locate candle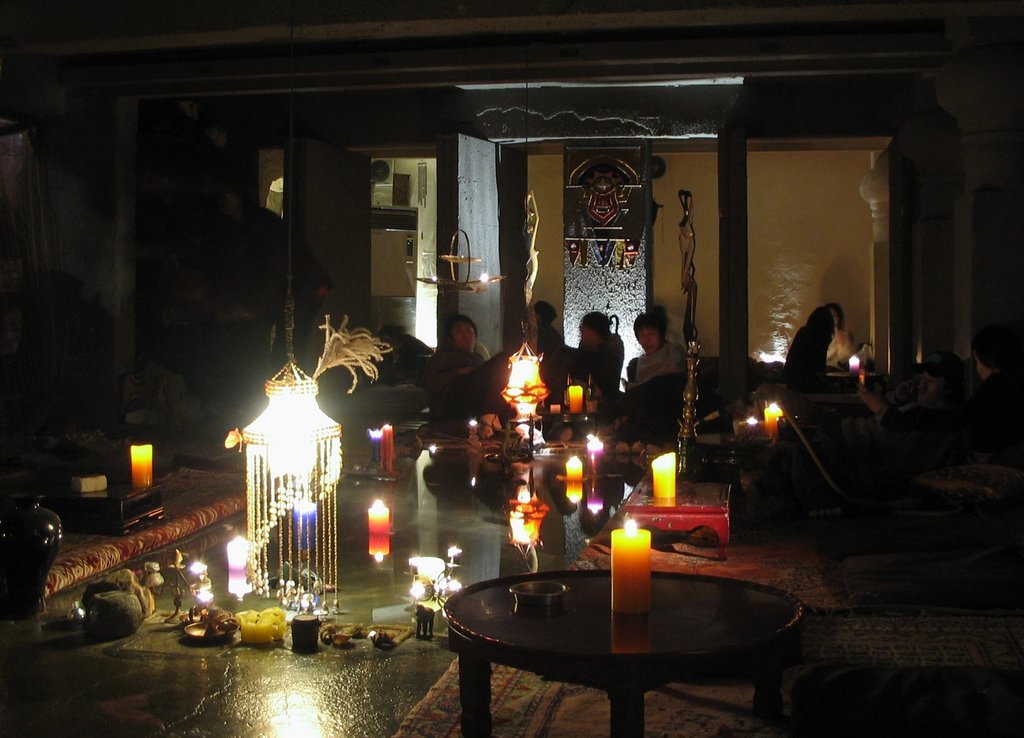
<region>132, 444, 154, 486</region>
